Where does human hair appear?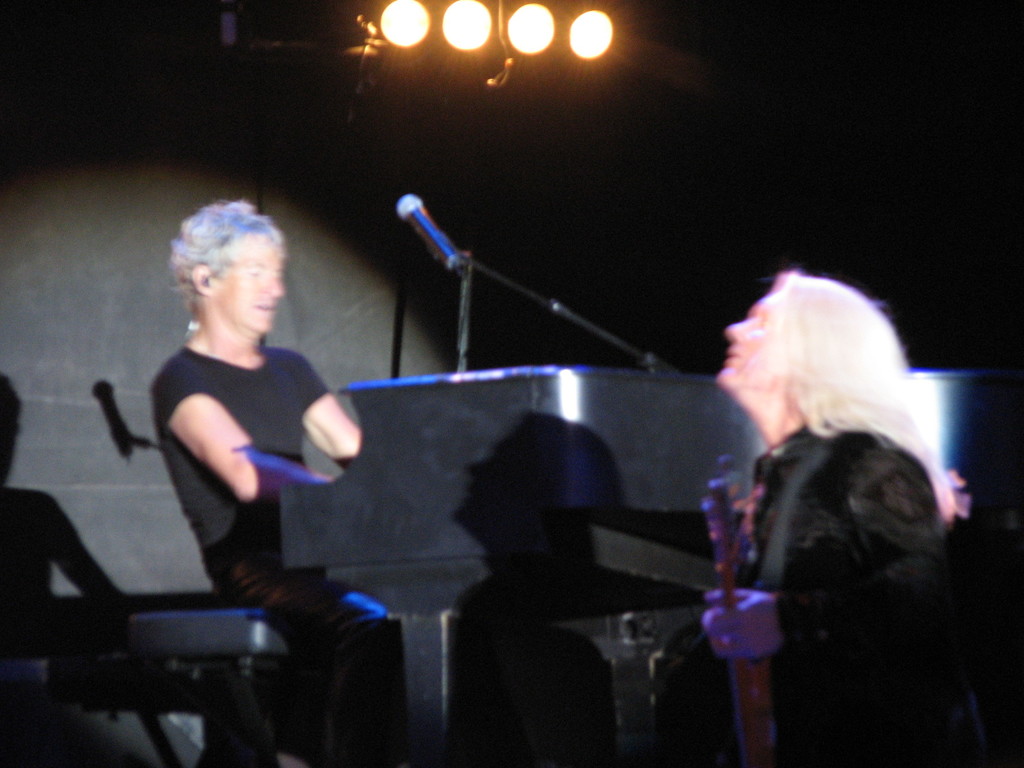
Appears at left=159, top=209, right=280, bottom=334.
